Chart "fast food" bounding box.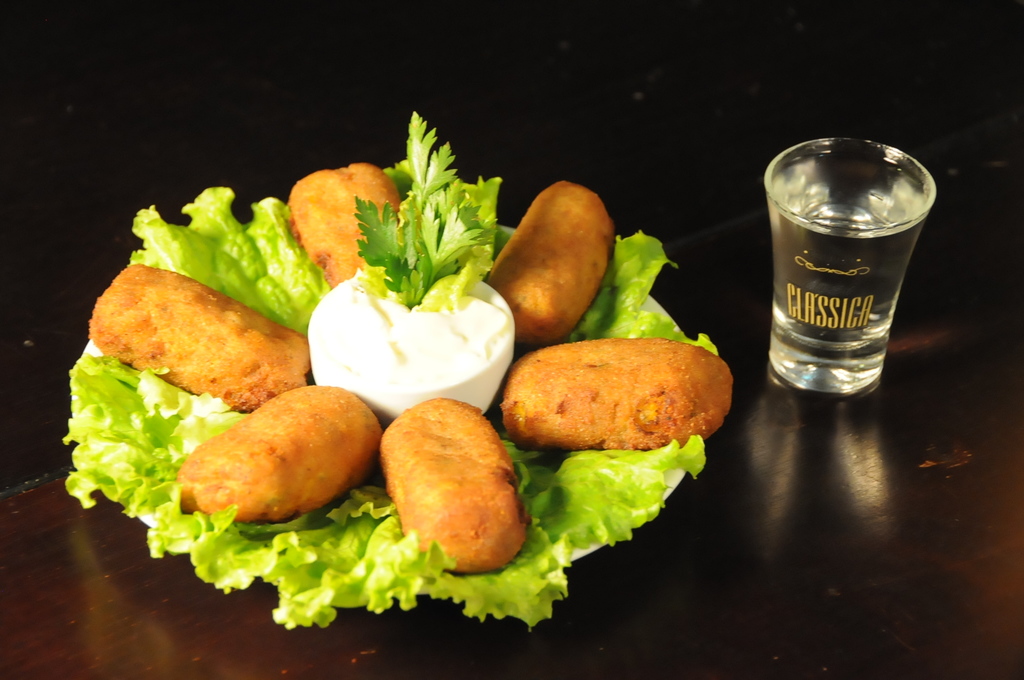
Charted: bbox(503, 341, 735, 441).
